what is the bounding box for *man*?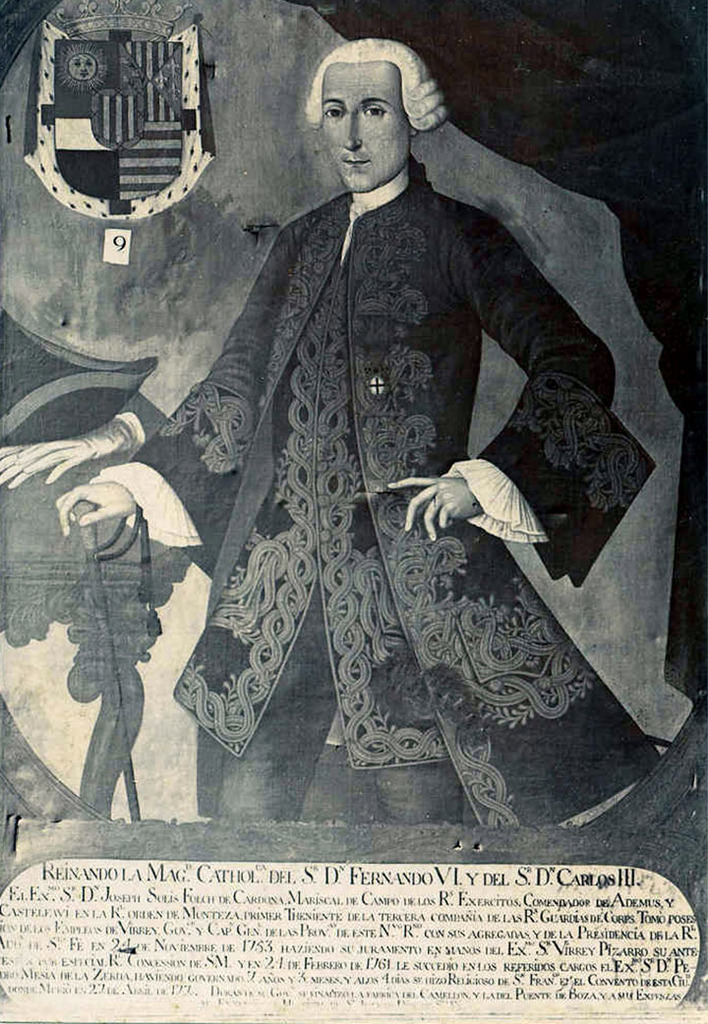
box(128, 32, 619, 847).
